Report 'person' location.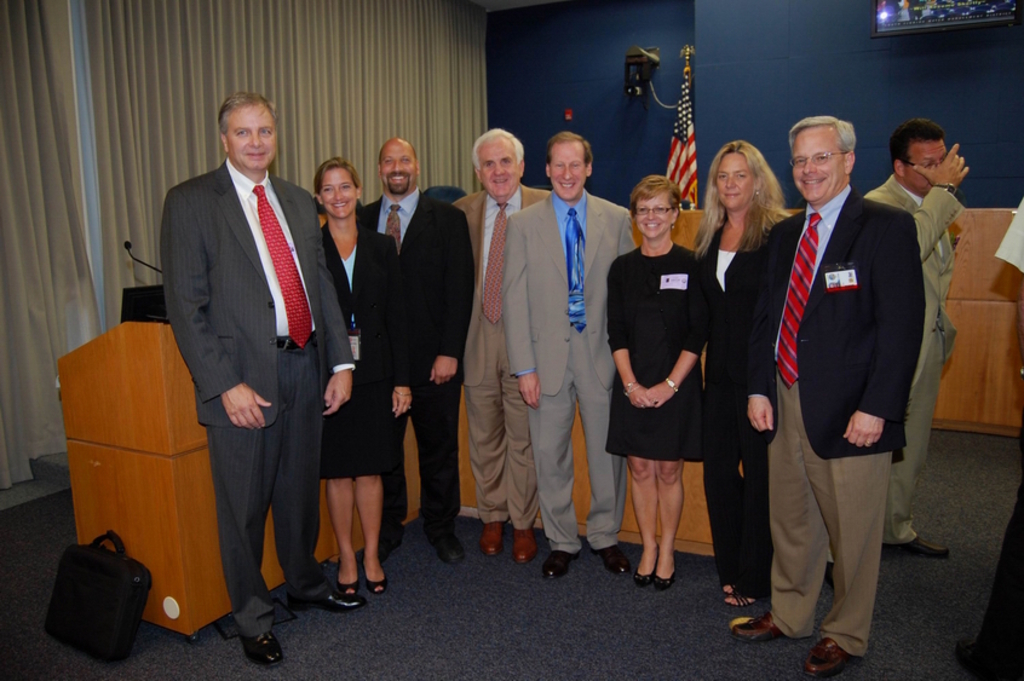
Report: [left=159, top=94, right=357, bottom=670].
